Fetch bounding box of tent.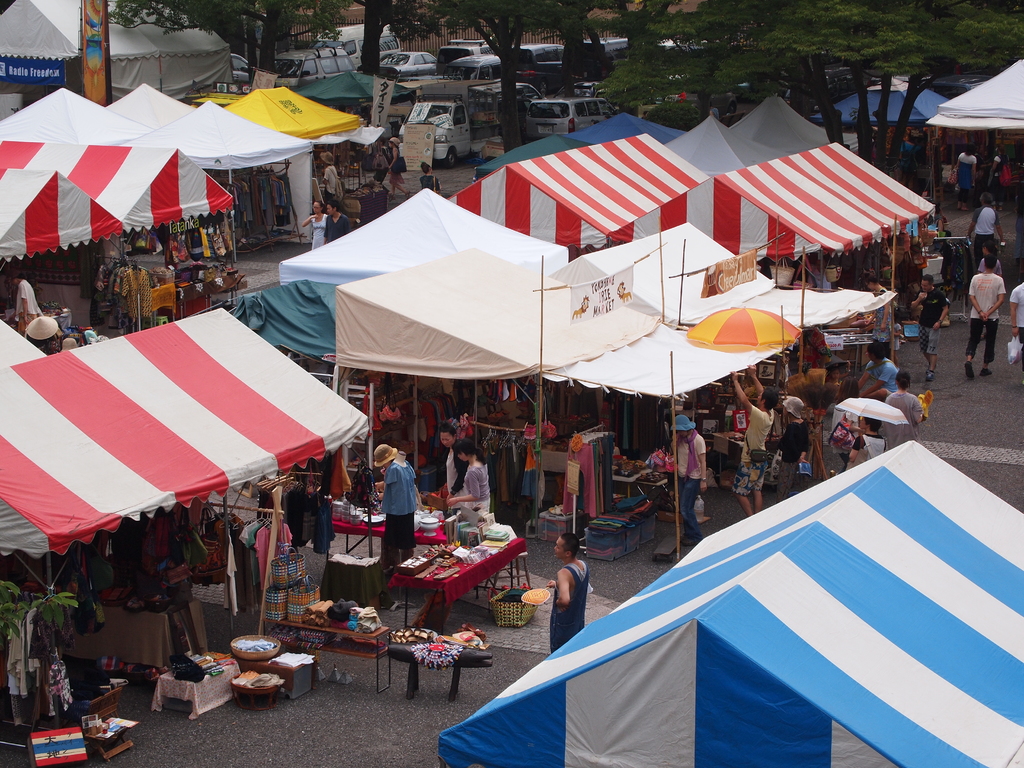
Bbox: pyautogui.locateOnScreen(925, 53, 1023, 142).
